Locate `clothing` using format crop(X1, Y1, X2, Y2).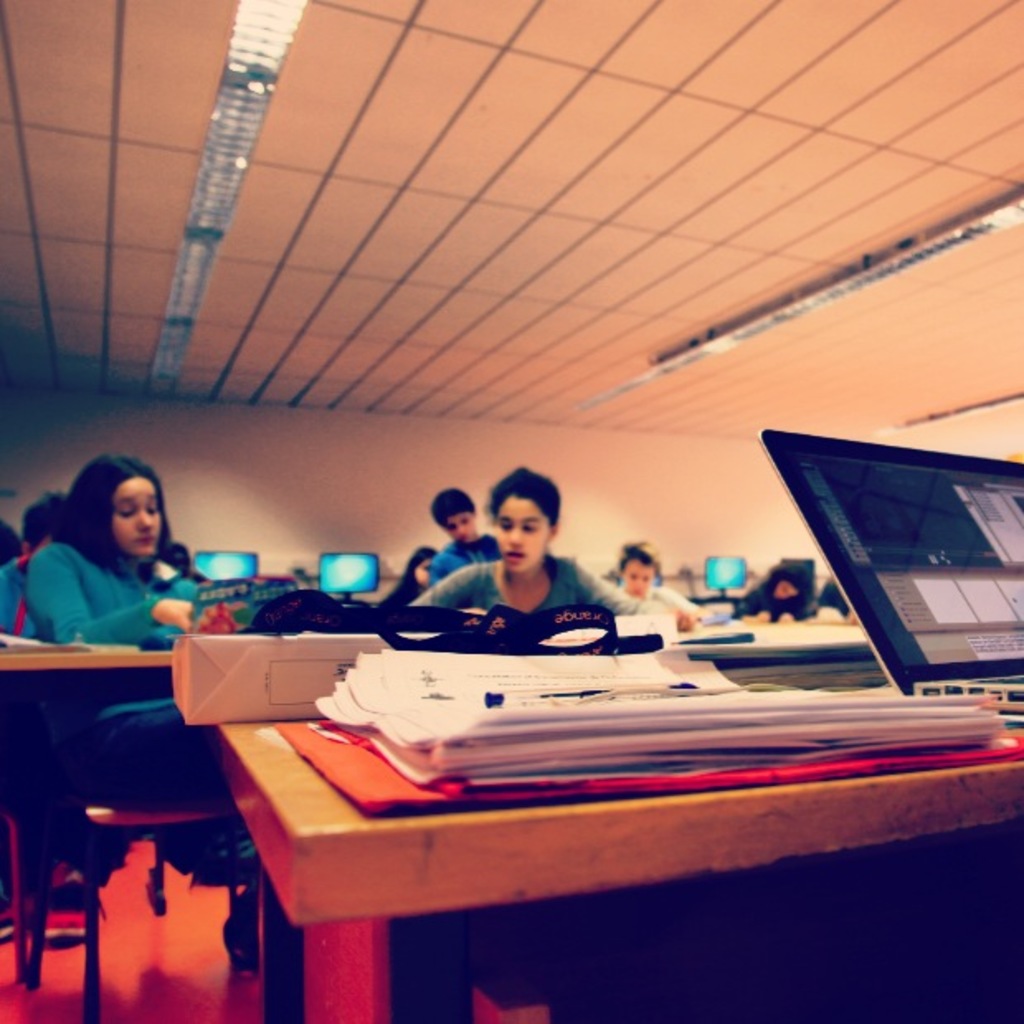
crop(20, 542, 221, 809).
